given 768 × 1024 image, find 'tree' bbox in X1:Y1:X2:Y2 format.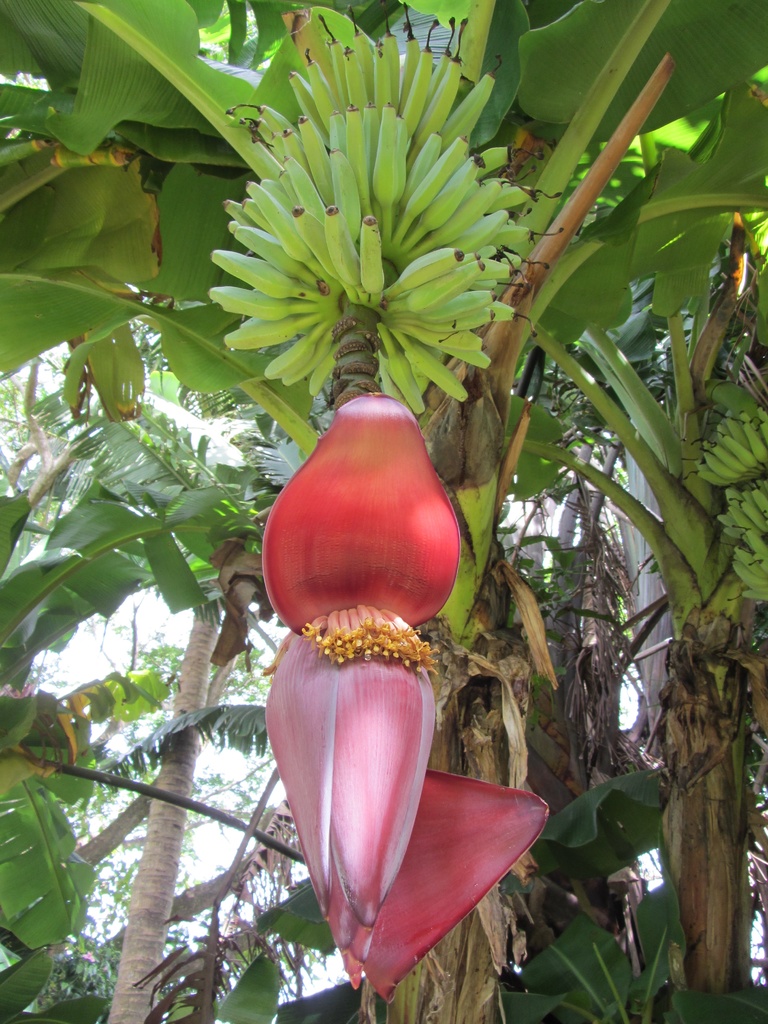
0:390:319:1021.
